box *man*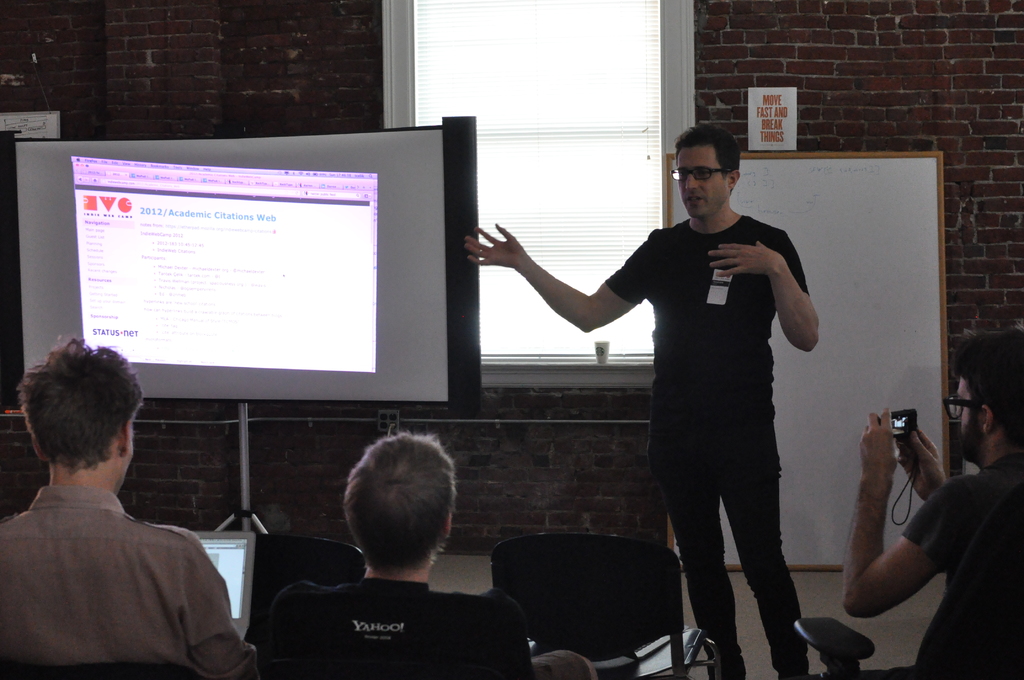
260 432 597 679
